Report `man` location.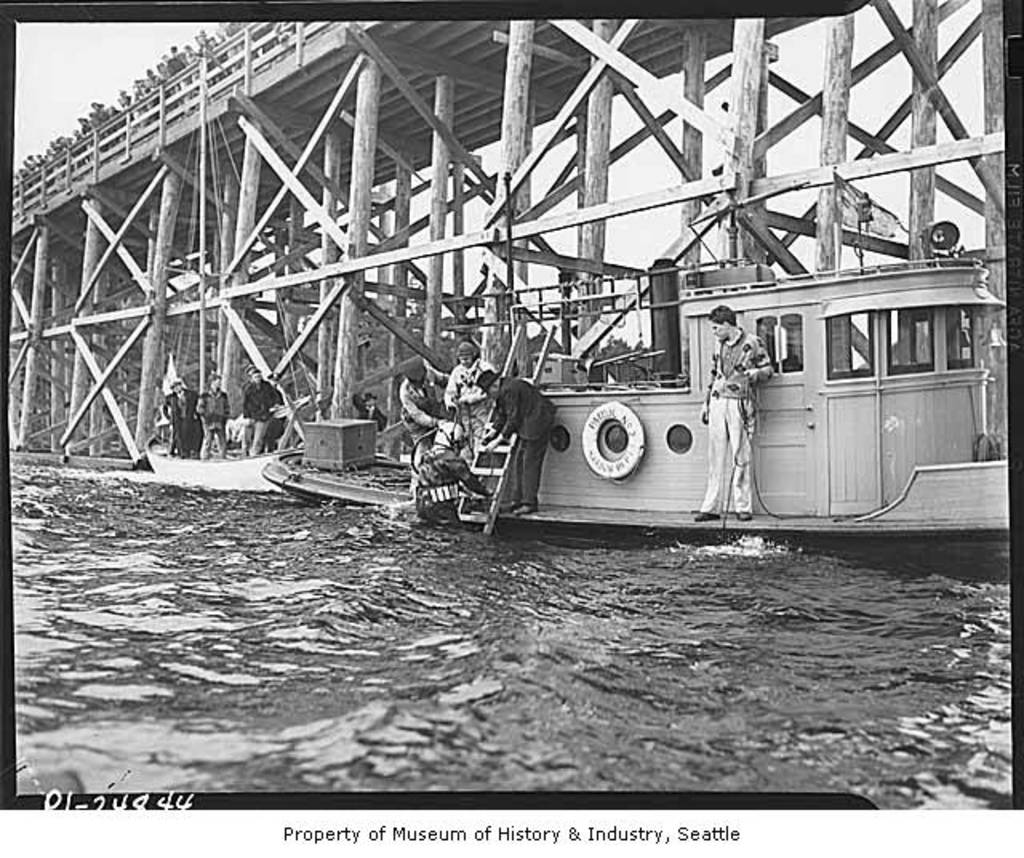
Report: select_region(478, 363, 558, 517).
